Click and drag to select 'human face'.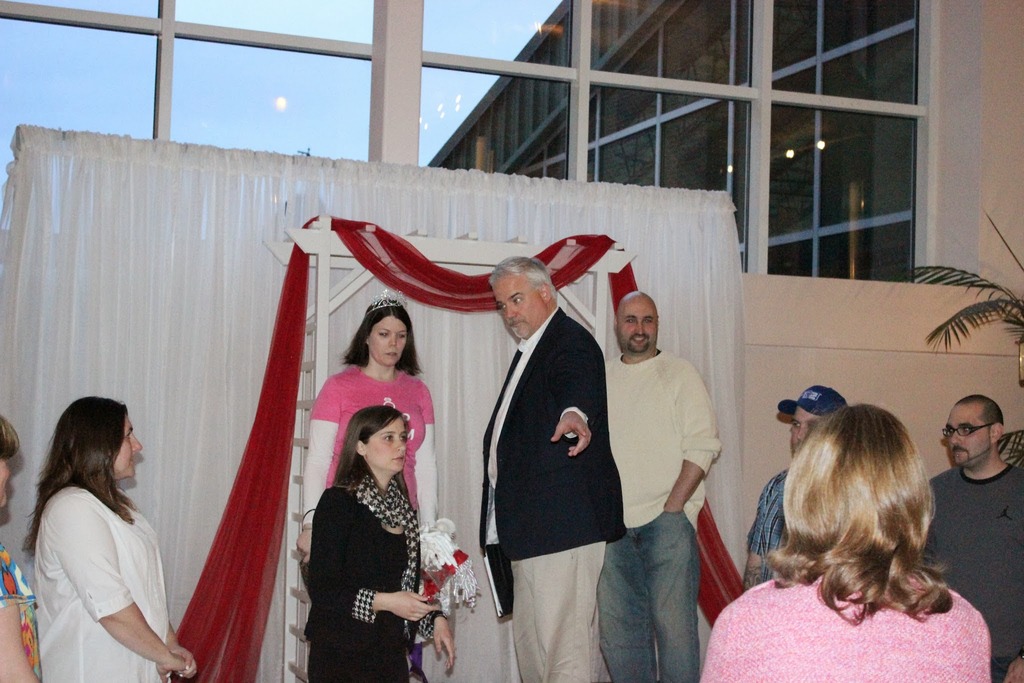
Selection: <region>943, 407, 992, 465</region>.
